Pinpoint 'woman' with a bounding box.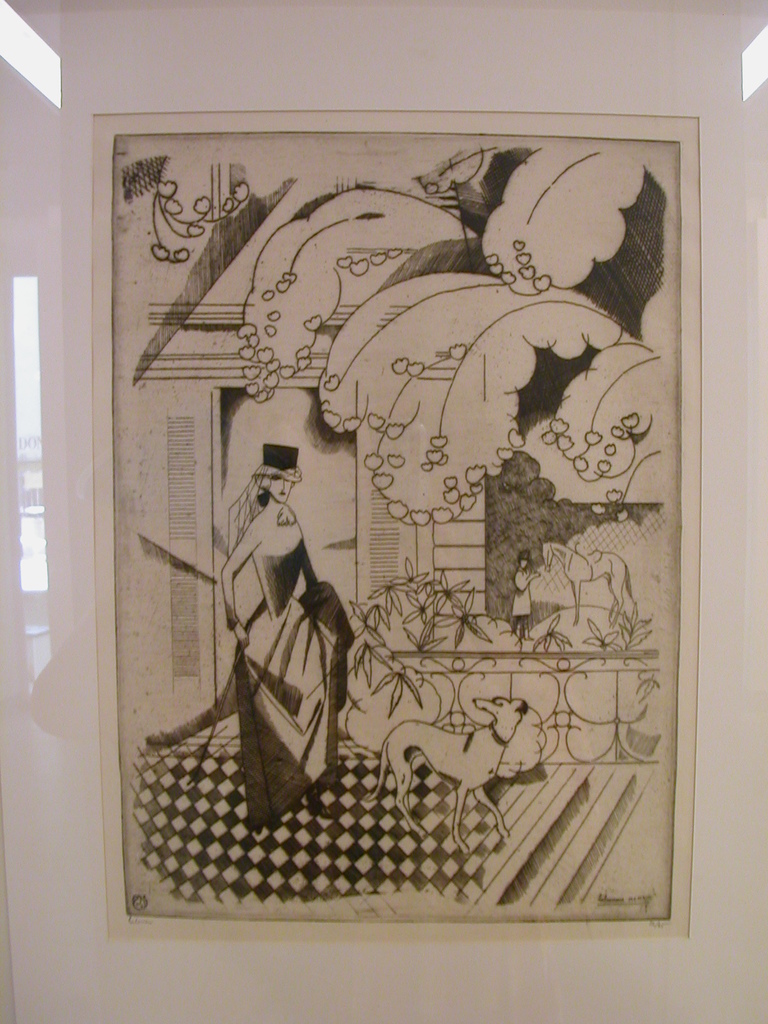
212,440,351,826.
